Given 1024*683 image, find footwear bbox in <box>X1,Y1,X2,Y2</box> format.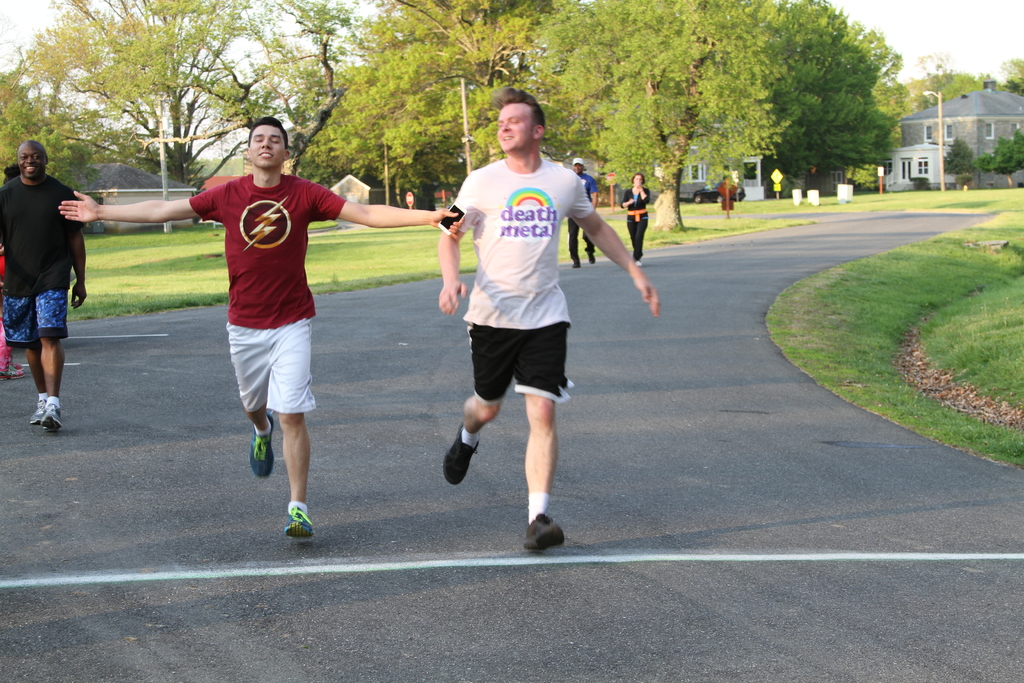
<box>44,404,63,434</box>.
